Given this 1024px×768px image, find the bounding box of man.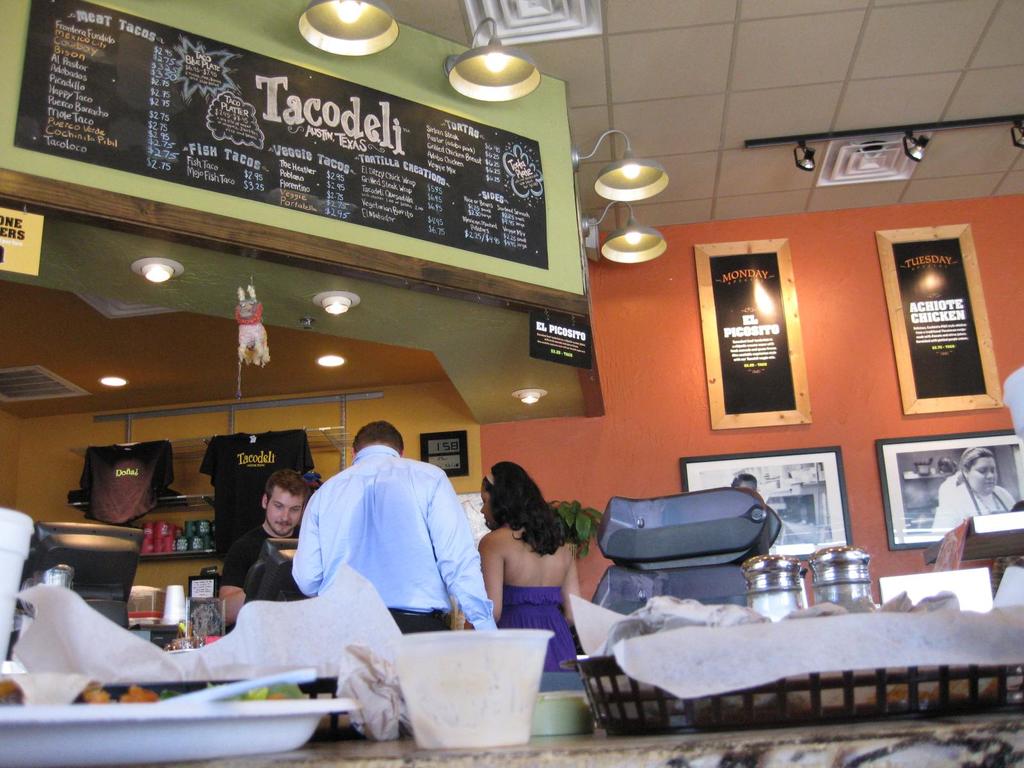
select_region(219, 471, 308, 623).
